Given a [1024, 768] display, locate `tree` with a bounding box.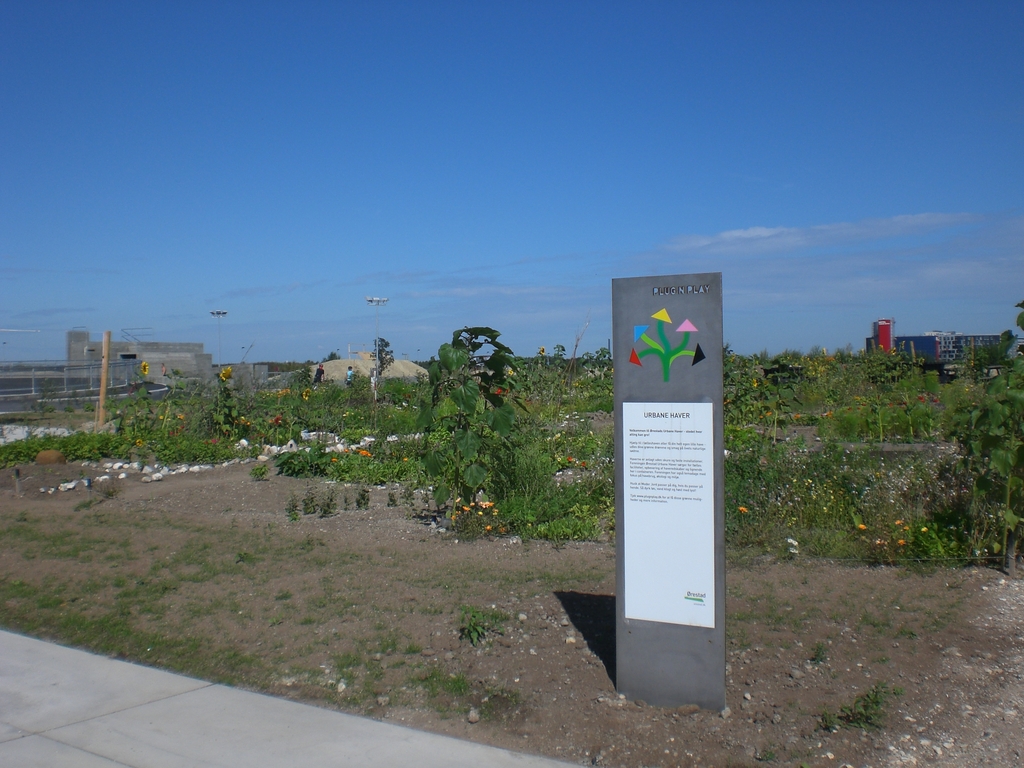
Located: x1=319, y1=351, x2=342, y2=364.
